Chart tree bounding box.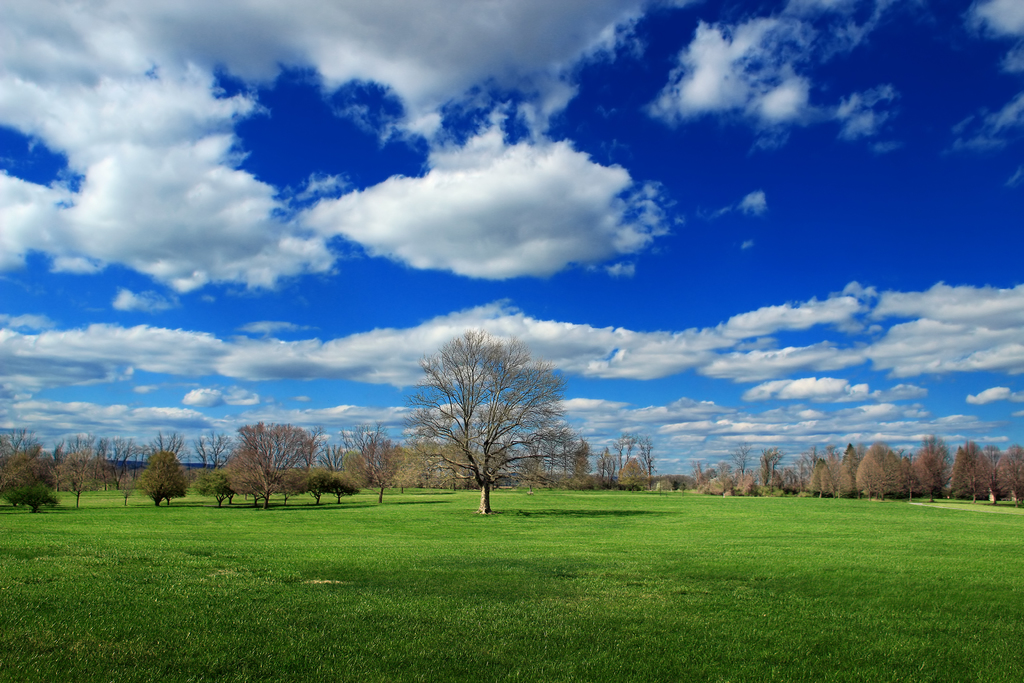
Charted: (left=206, top=431, right=239, bottom=470).
